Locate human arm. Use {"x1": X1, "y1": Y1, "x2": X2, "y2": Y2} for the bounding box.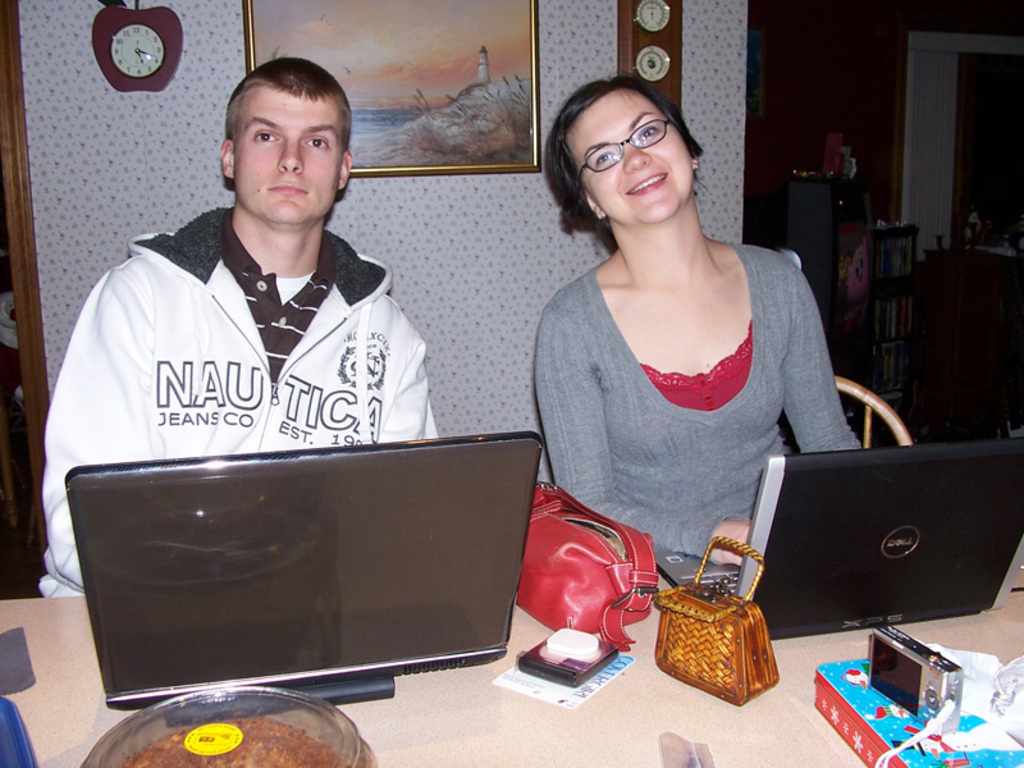
{"x1": 376, "y1": 285, "x2": 445, "y2": 449}.
